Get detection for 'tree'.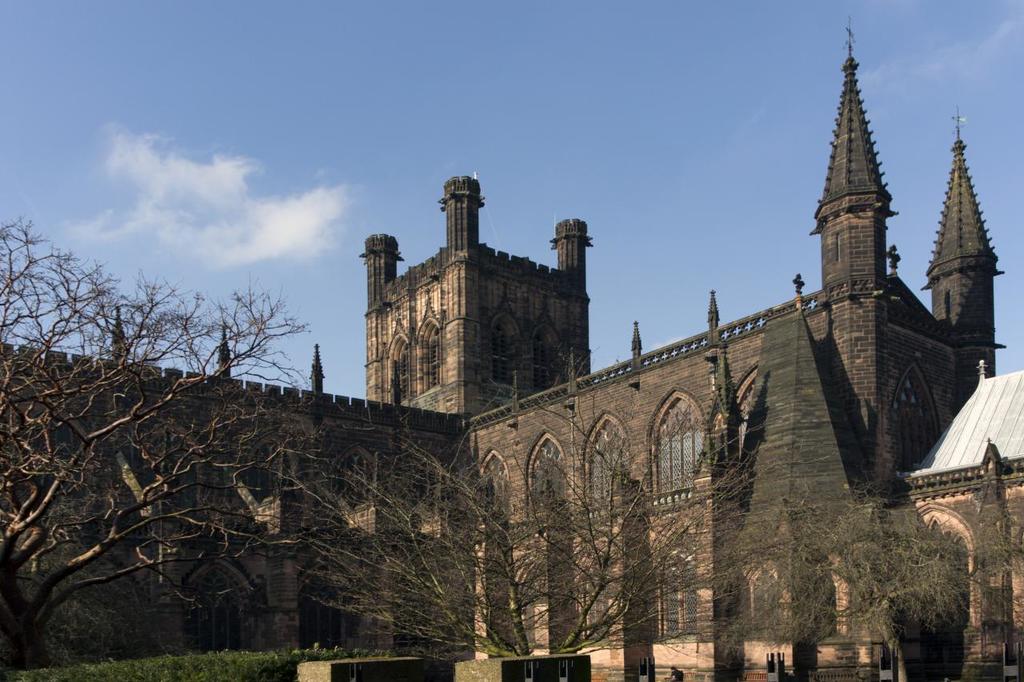
Detection: [x1=300, y1=343, x2=803, y2=655].
